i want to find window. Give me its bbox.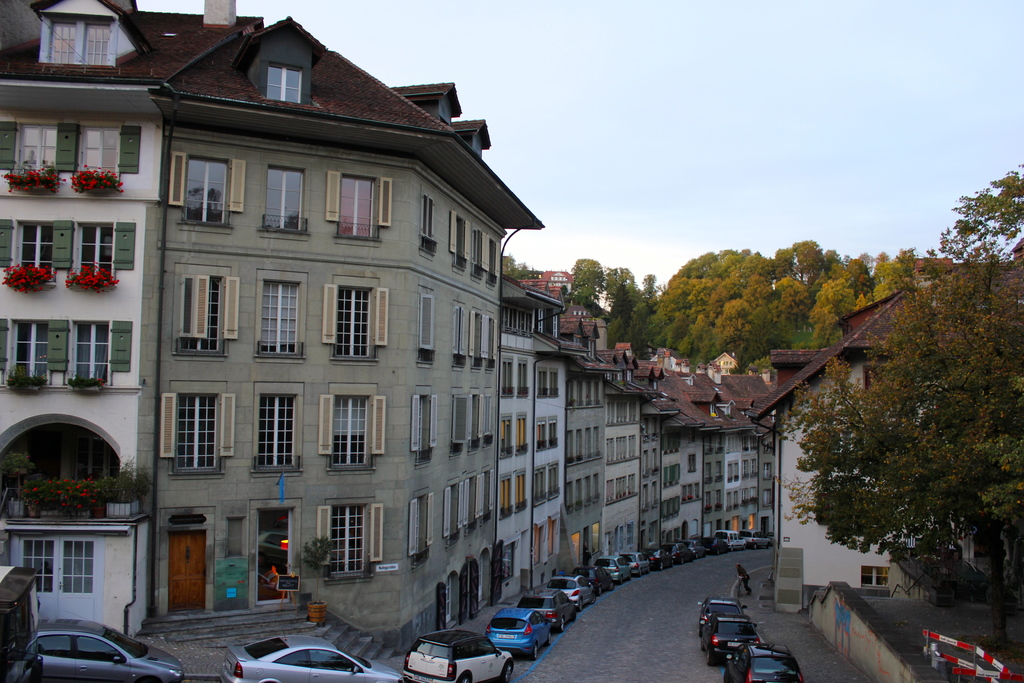
442/474/460/534.
